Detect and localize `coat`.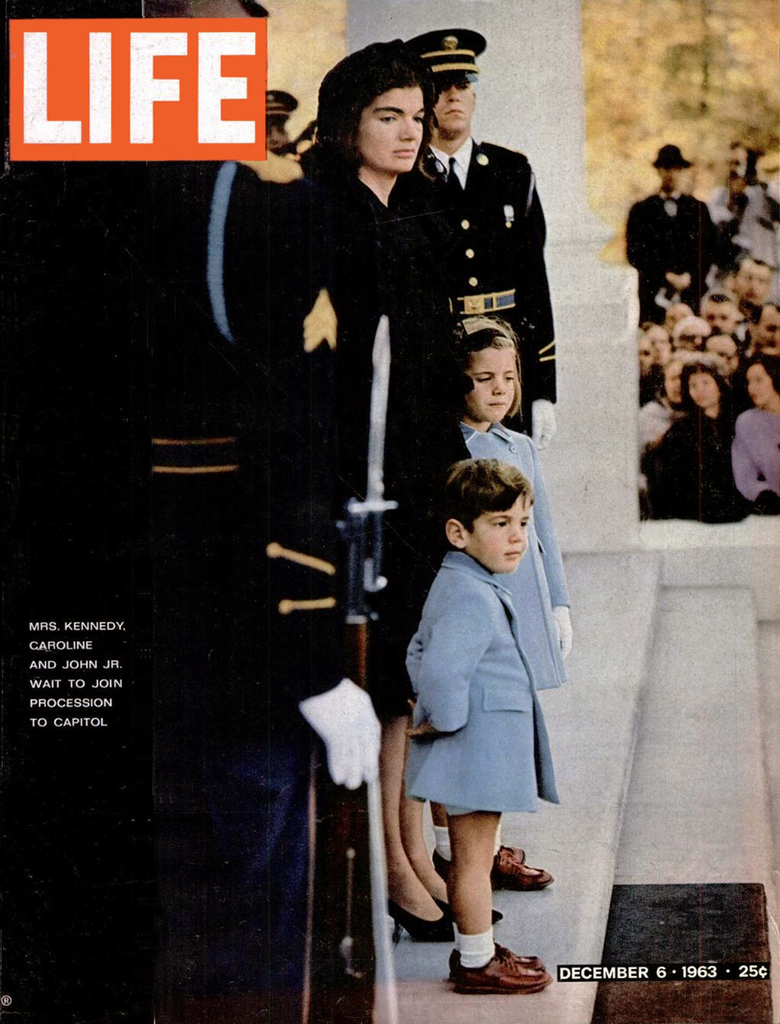
Localized at left=657, top=410, right=754, bottom=524.
